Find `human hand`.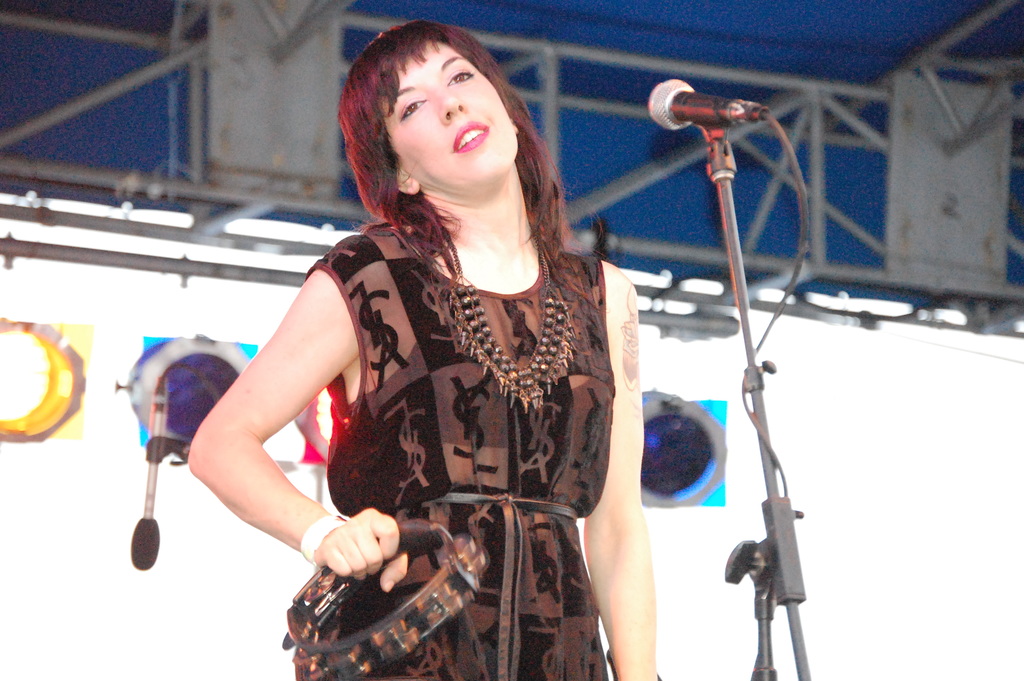
bbox=[302, 513, 384, 596].
